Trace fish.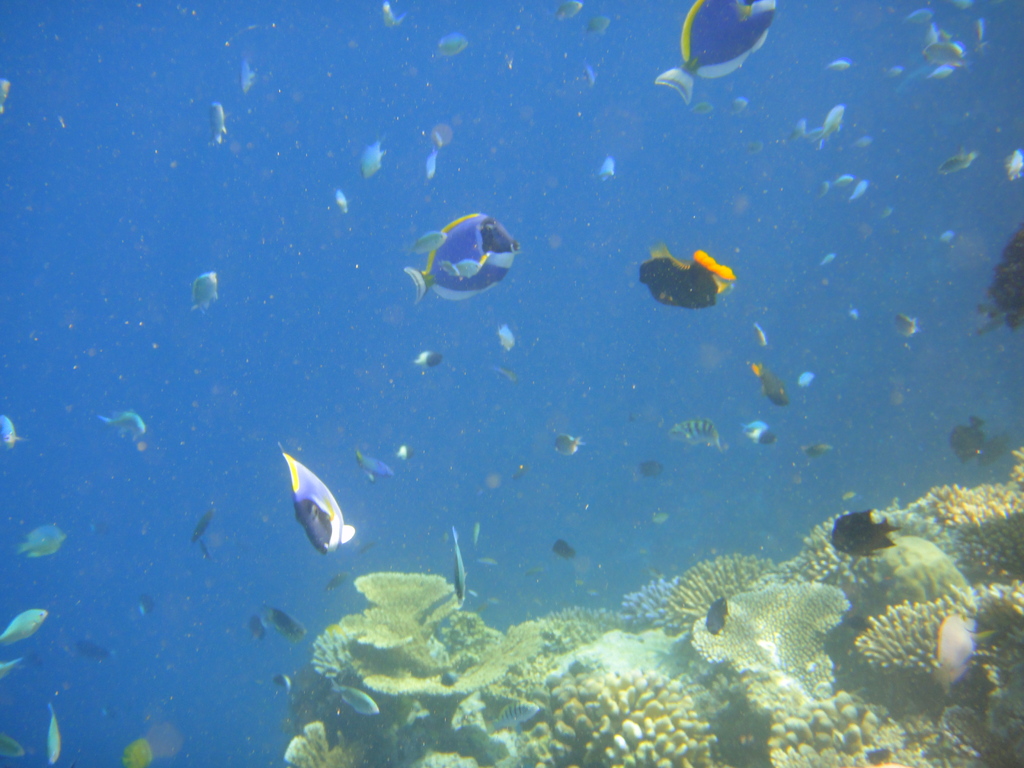
Traced to detection(380, 2, 401, 30).
